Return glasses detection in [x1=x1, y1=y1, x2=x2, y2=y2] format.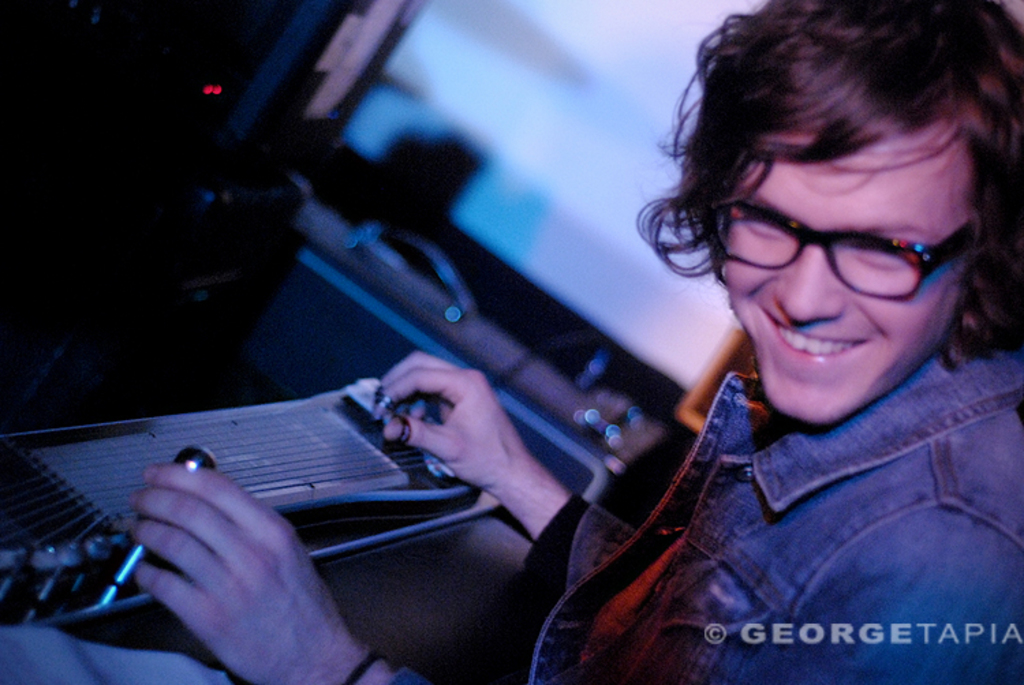
[x1=717, y1=191, x2=979, y2=291].
